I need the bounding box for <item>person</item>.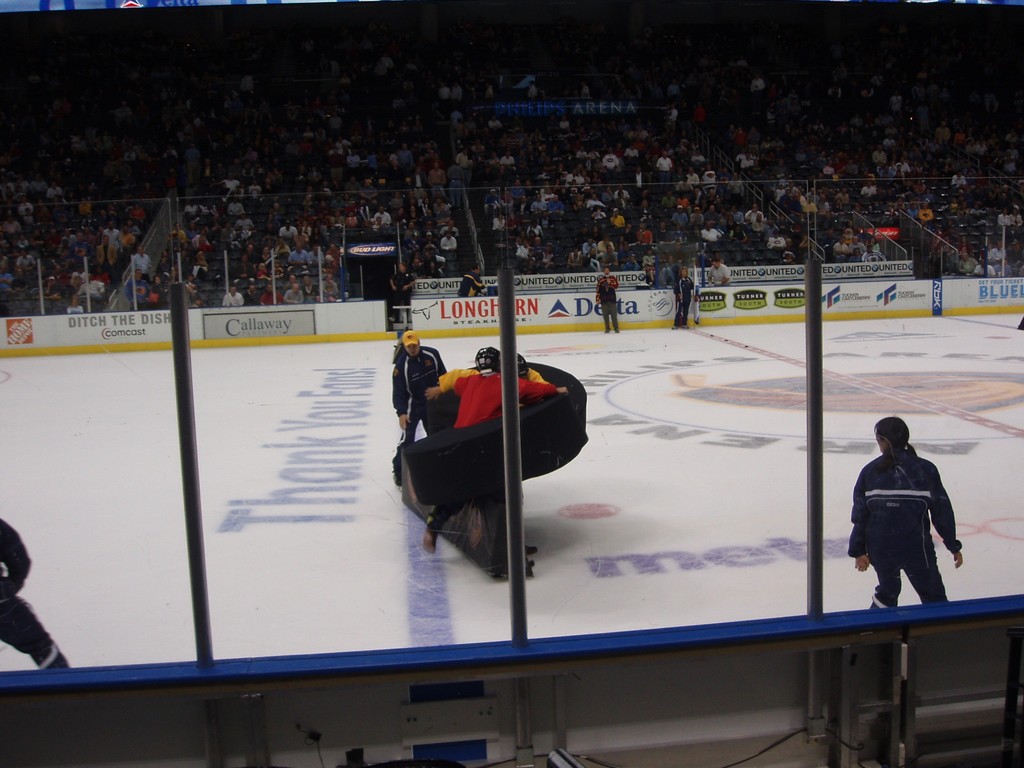
Here it is: BBox(874, 145, 886, 164).
